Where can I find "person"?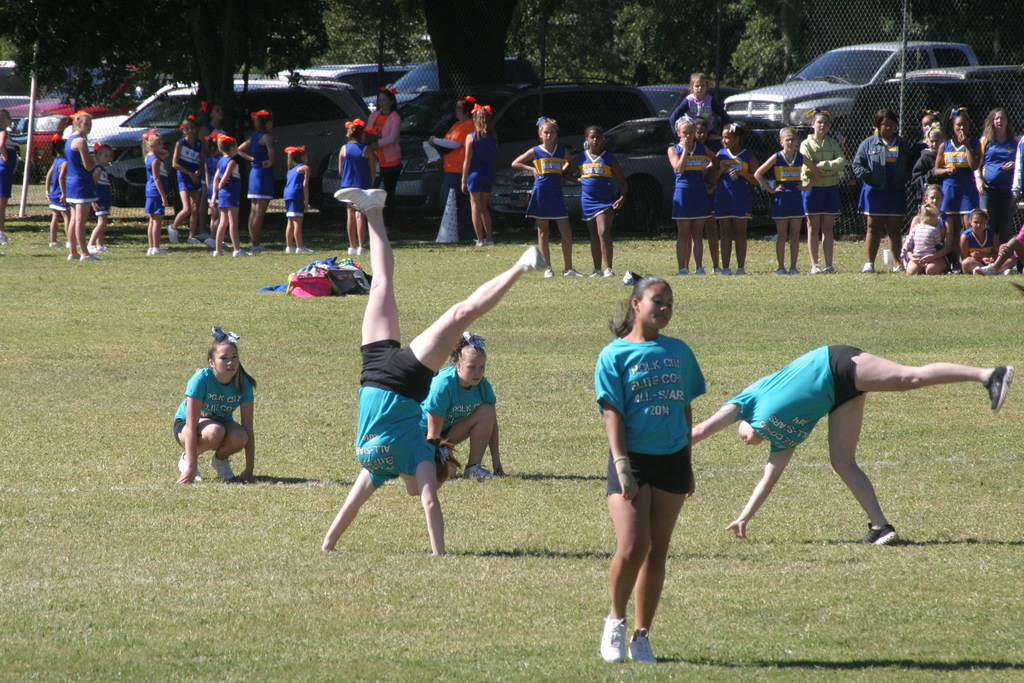
You can find it at (359, 130, 378, 190).
